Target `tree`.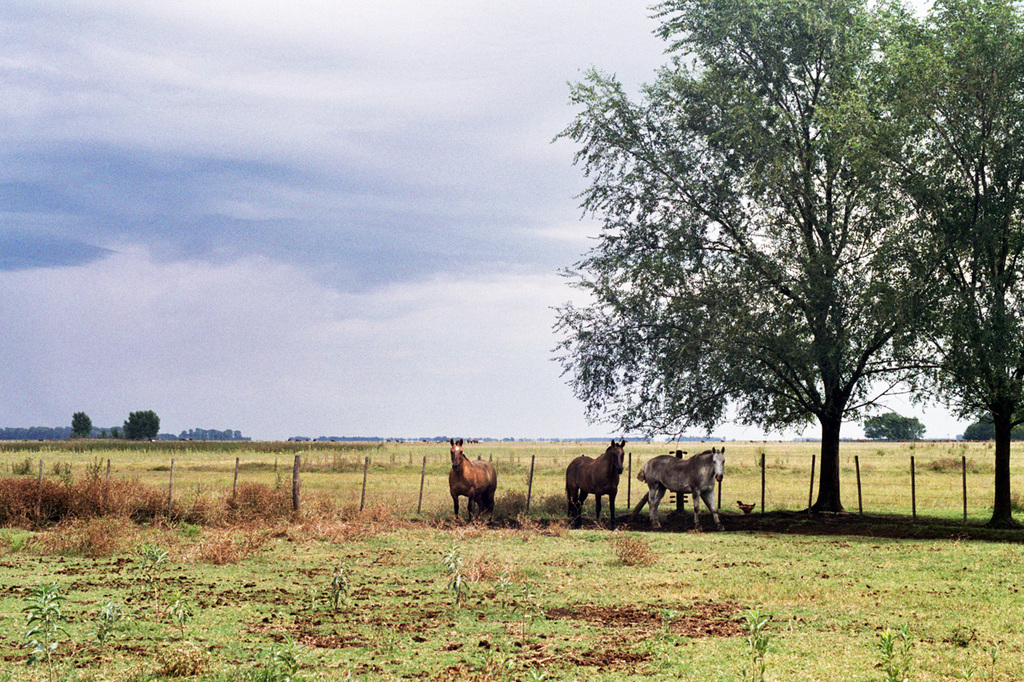
Target region: <bbox>865, 411, 920, 435</bbox>.
